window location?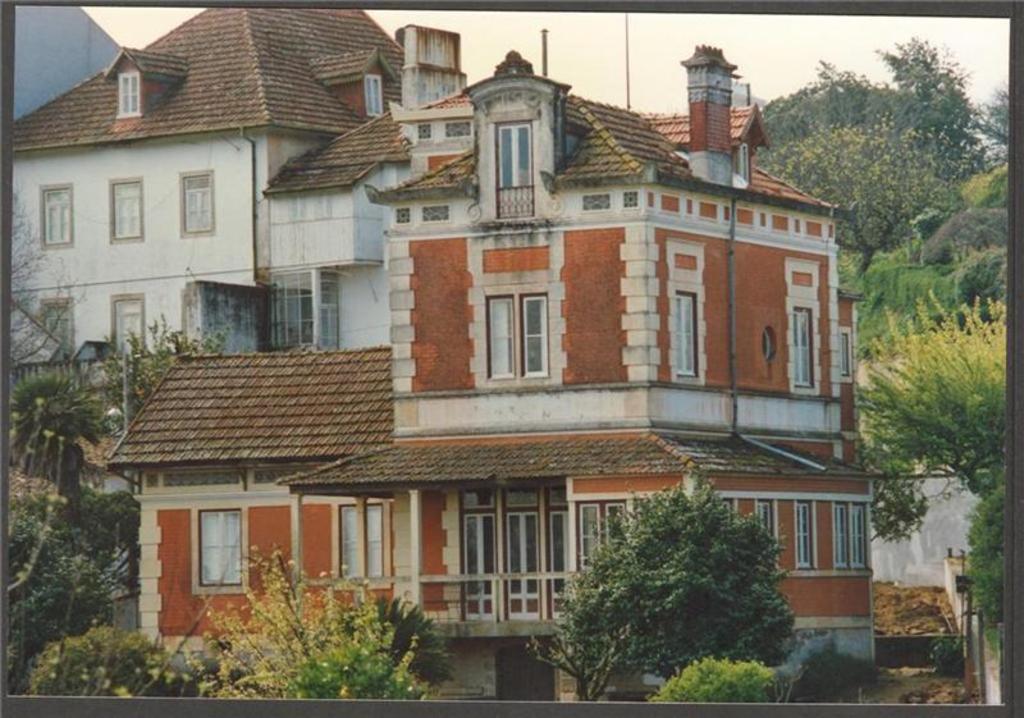
(120, 61, 138, 113)
